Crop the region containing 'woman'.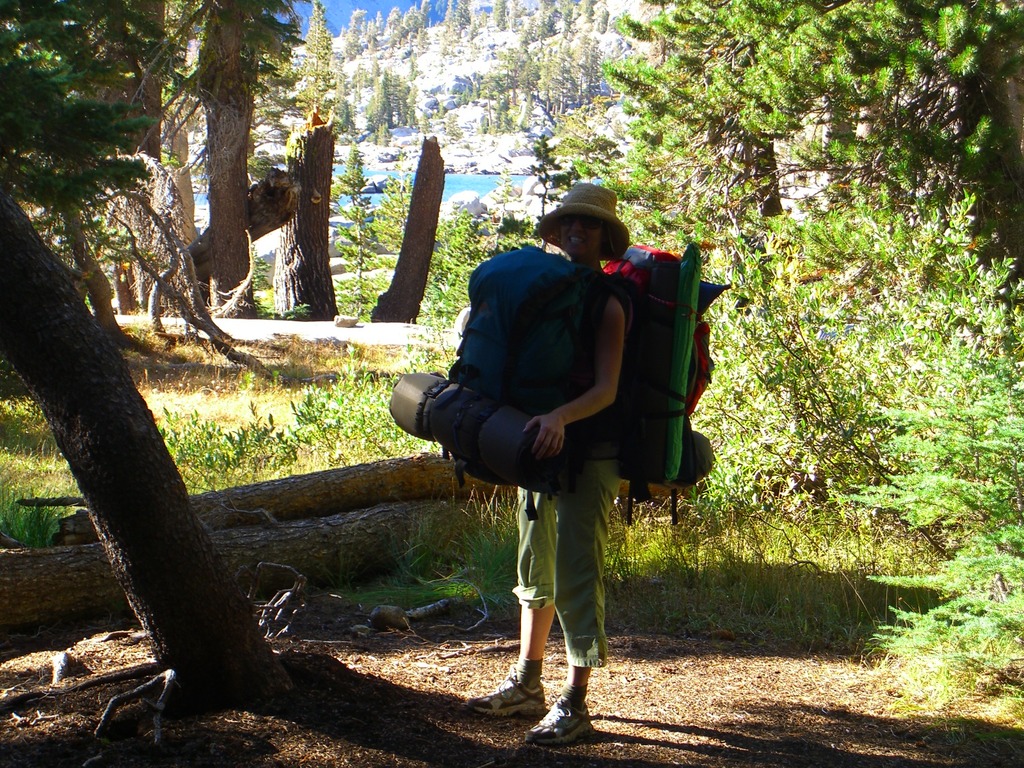
Crop region: {"left": 463, "top": 180, "right": 630, "bottom": 753}.
